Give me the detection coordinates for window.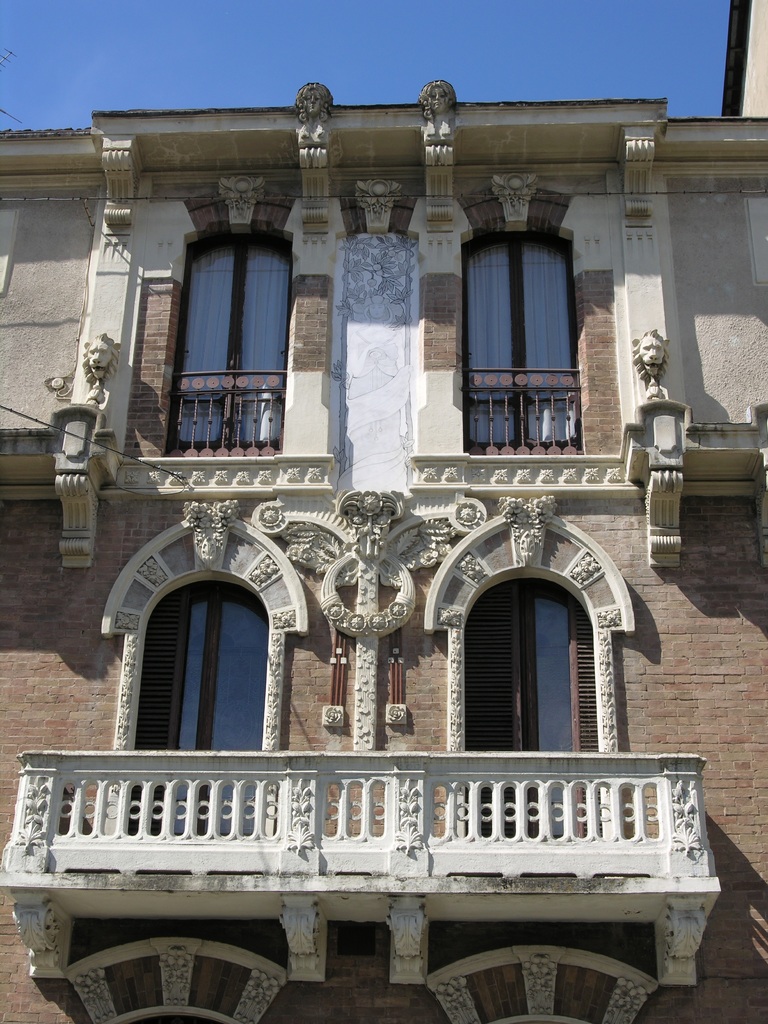
left=462, top=566, right=607, bottom=835.
